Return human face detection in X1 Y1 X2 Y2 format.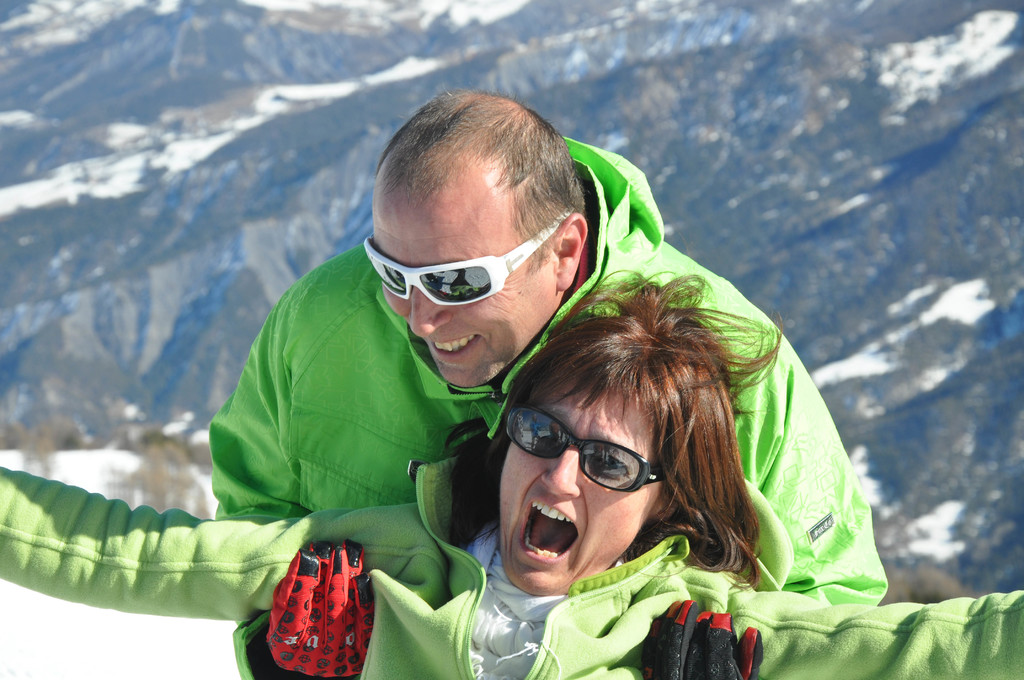
498 380 660 597.
